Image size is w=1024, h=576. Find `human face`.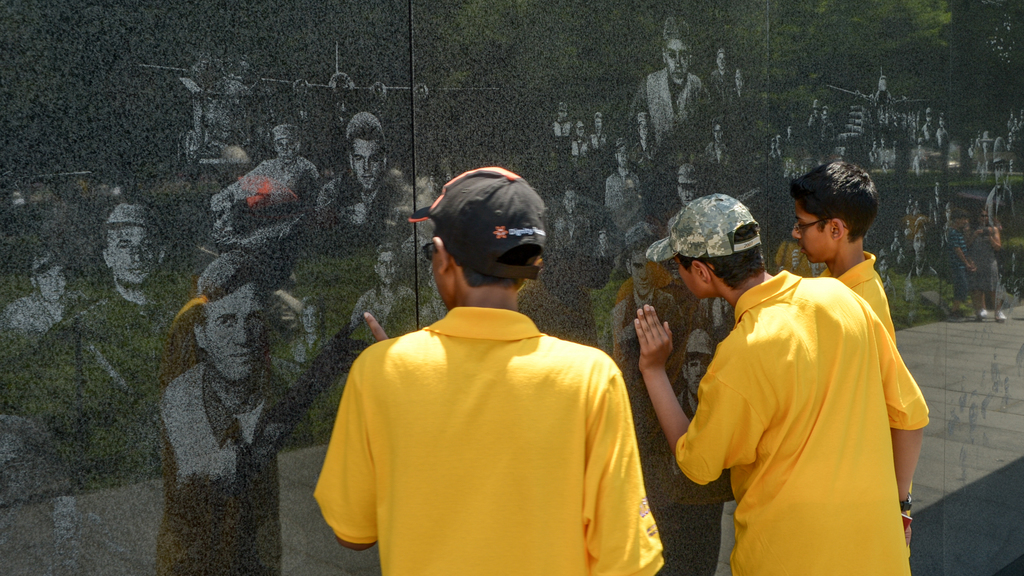
BBox(276, 135, 302, 164).
